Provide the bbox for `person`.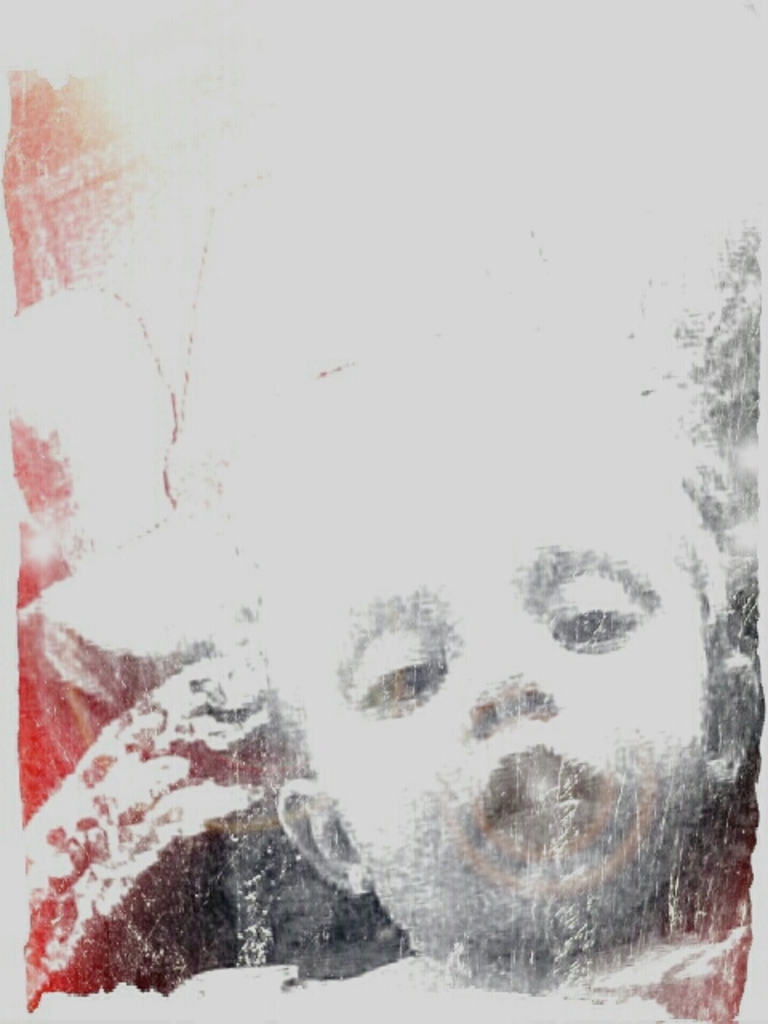
box(174, 392, 763, 1018).
